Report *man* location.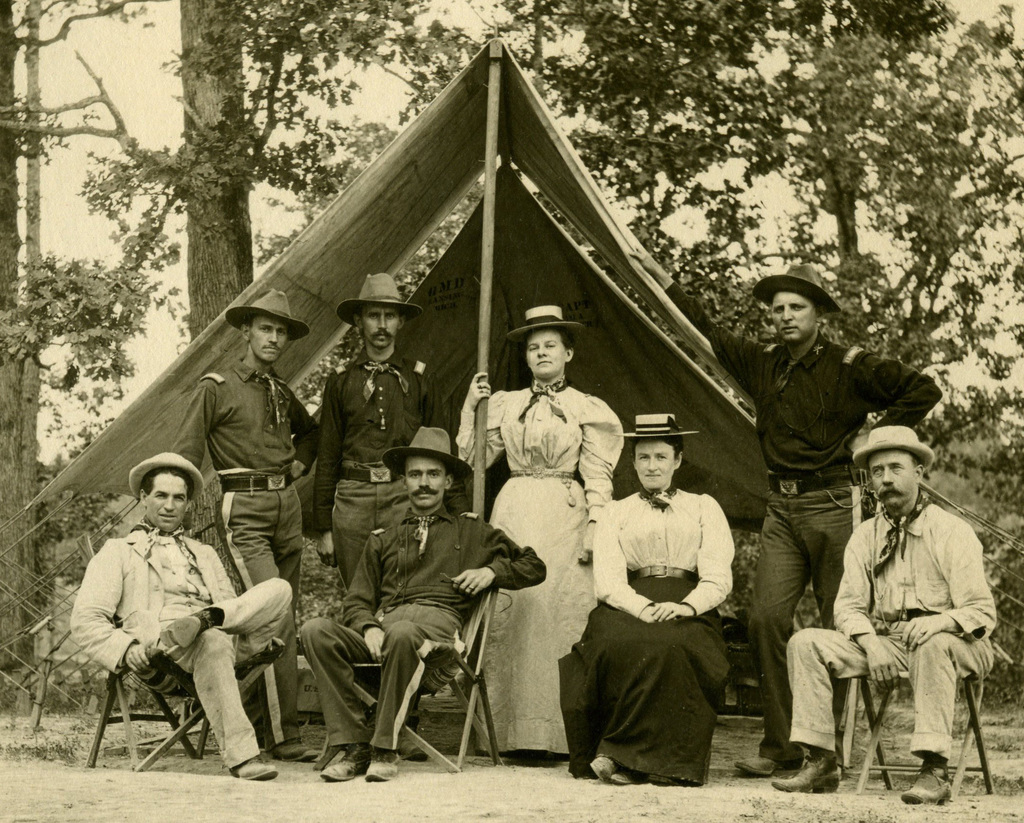
Report: x1=780, y1=422, x2=996, y2=803.
